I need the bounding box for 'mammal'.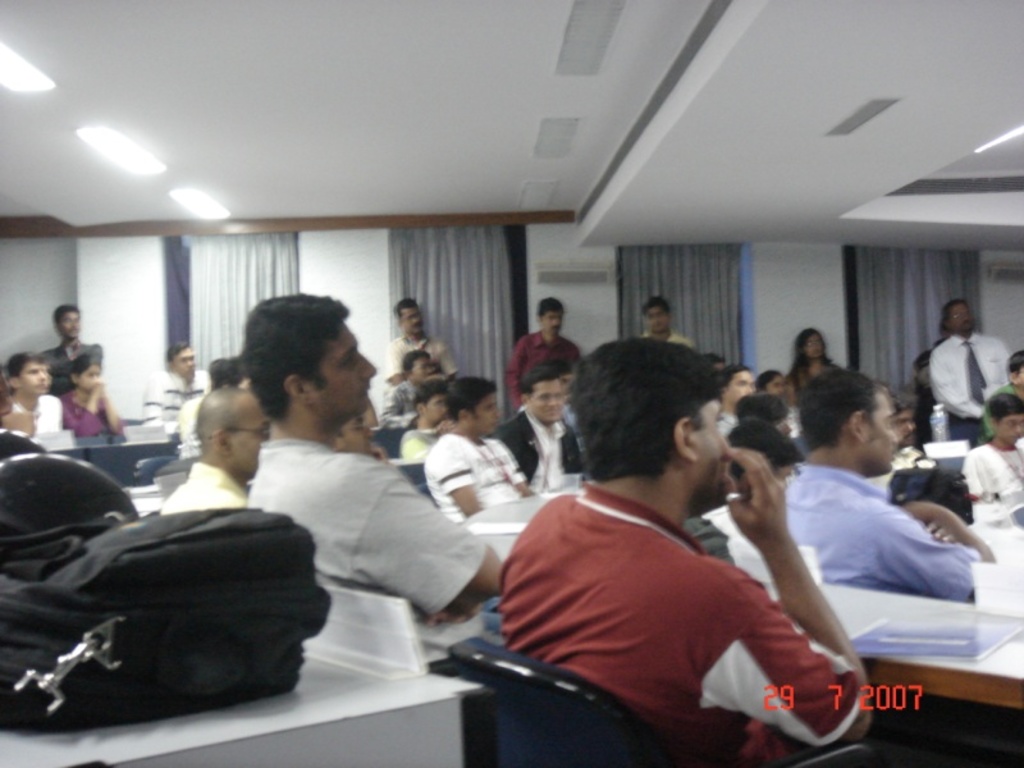
Here it is: select_region(141, 343, 210, 428).
